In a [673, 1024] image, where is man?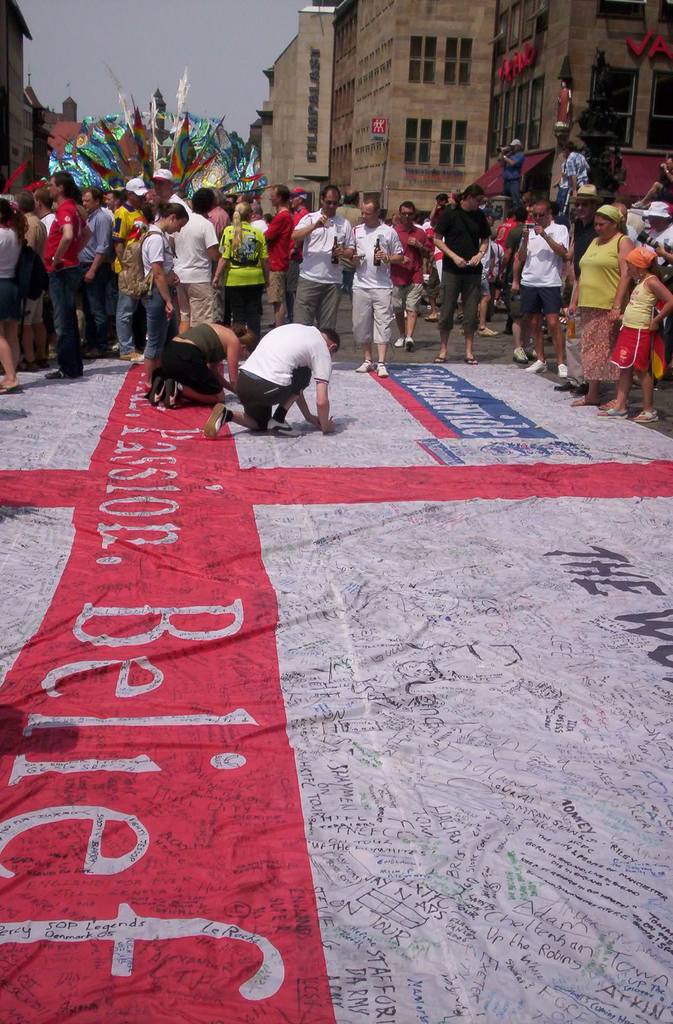
77, 181, 115, 353.
